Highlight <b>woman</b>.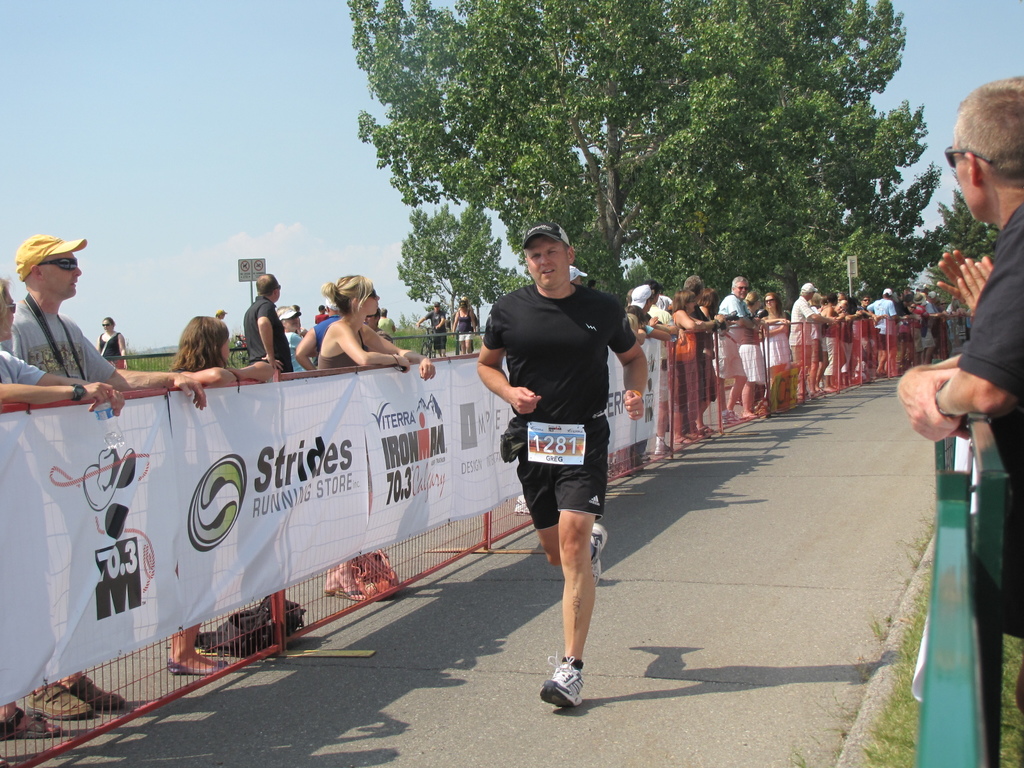
Highlighted region: [x1=0, y1=275, x2=121, y2=748].
